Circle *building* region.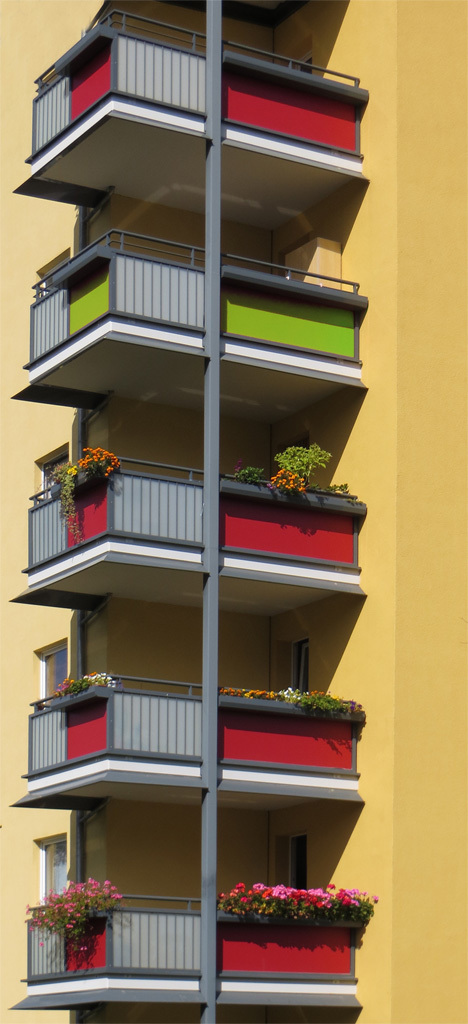
Region: {"left": 0, "top": 0, "right": 467, "bottom": 1023}.
